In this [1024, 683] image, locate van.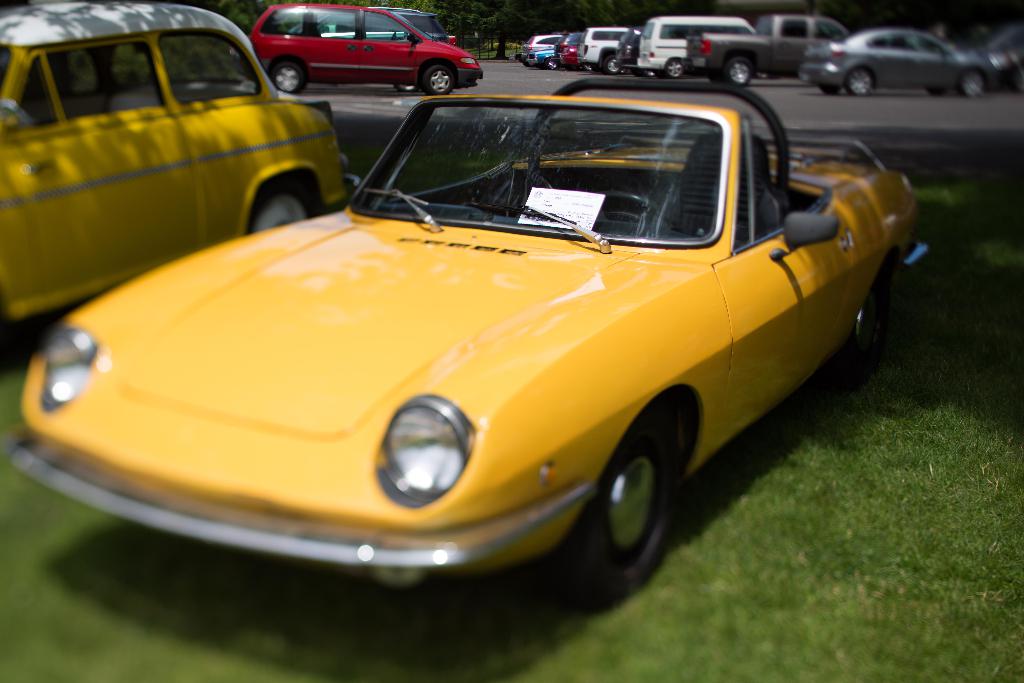
Bounding box: 572,24,636,79.
